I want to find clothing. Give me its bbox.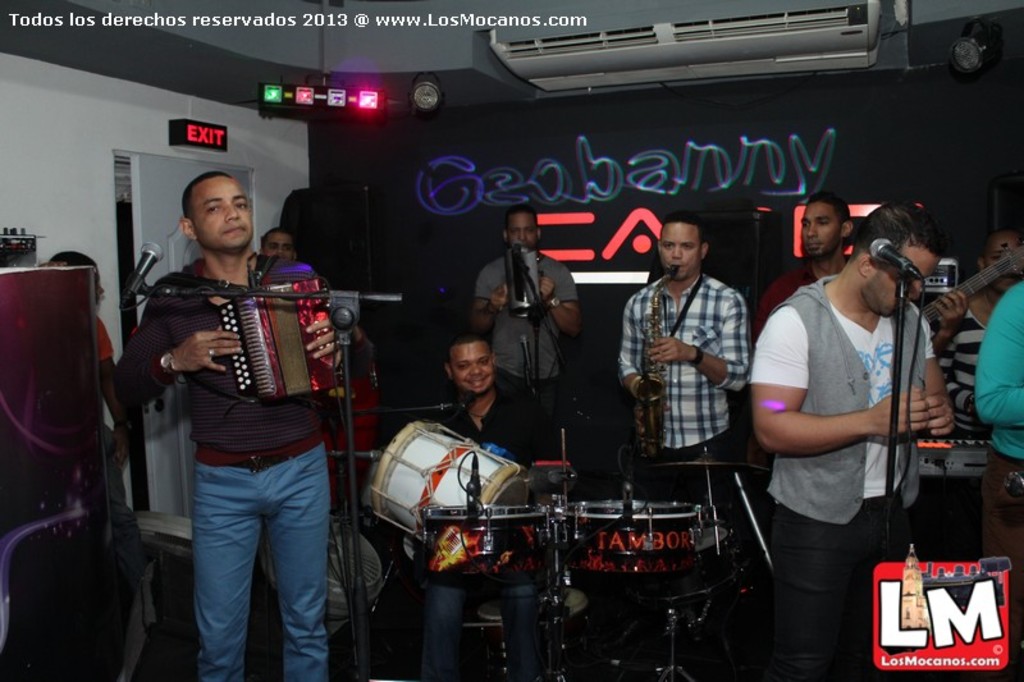
(x1=748, y1=271, x2=941, y2=681).
